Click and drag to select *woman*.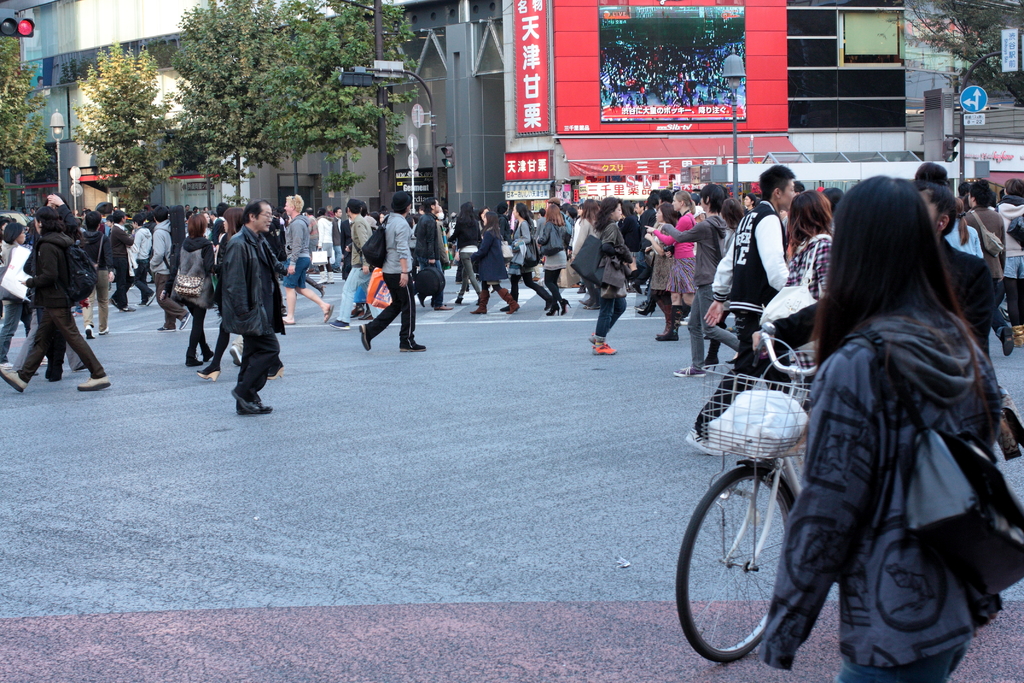
Selection: region(0, 220, 39, 374).
